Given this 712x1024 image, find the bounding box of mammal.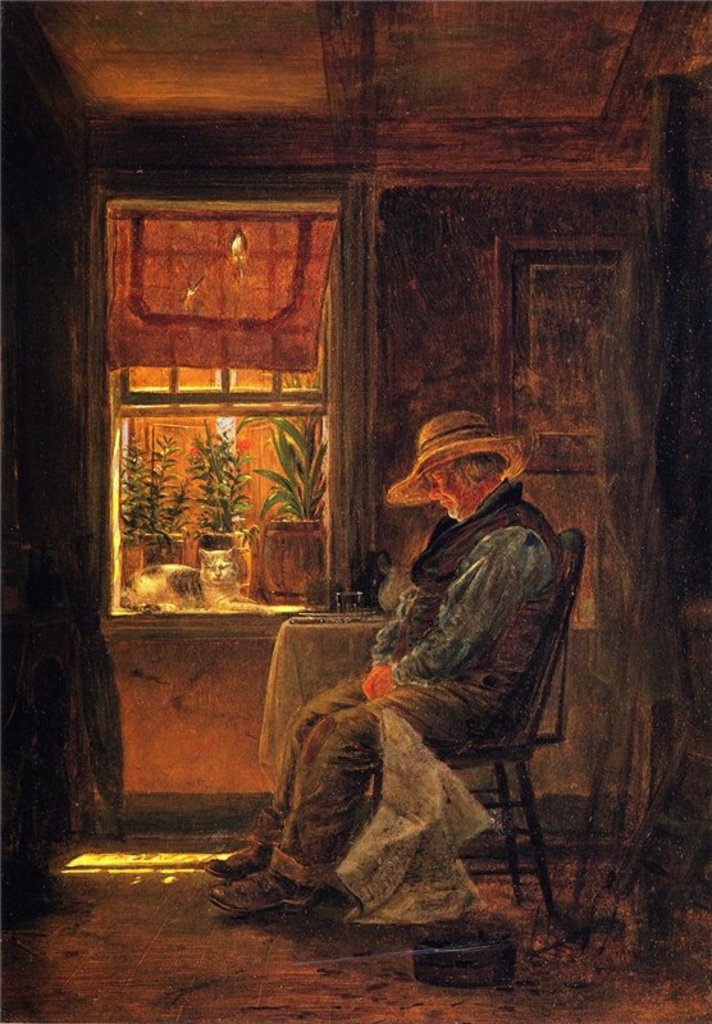
pyautogui.locateOnScreen(280, 421, 592, 881).
